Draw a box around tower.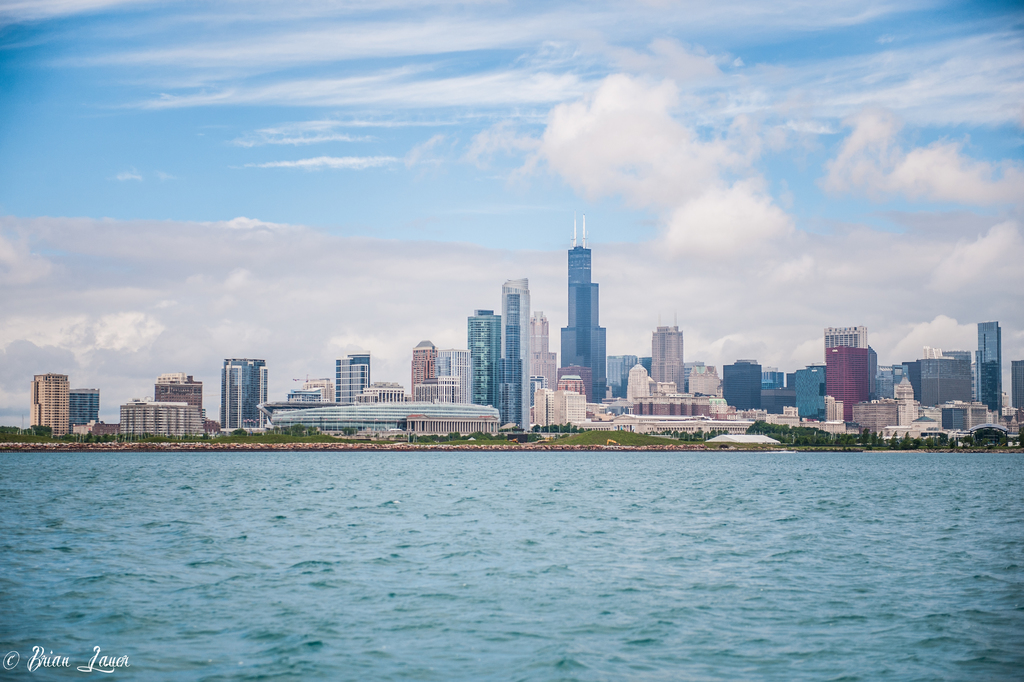
region(31, 375, 75, 433).
